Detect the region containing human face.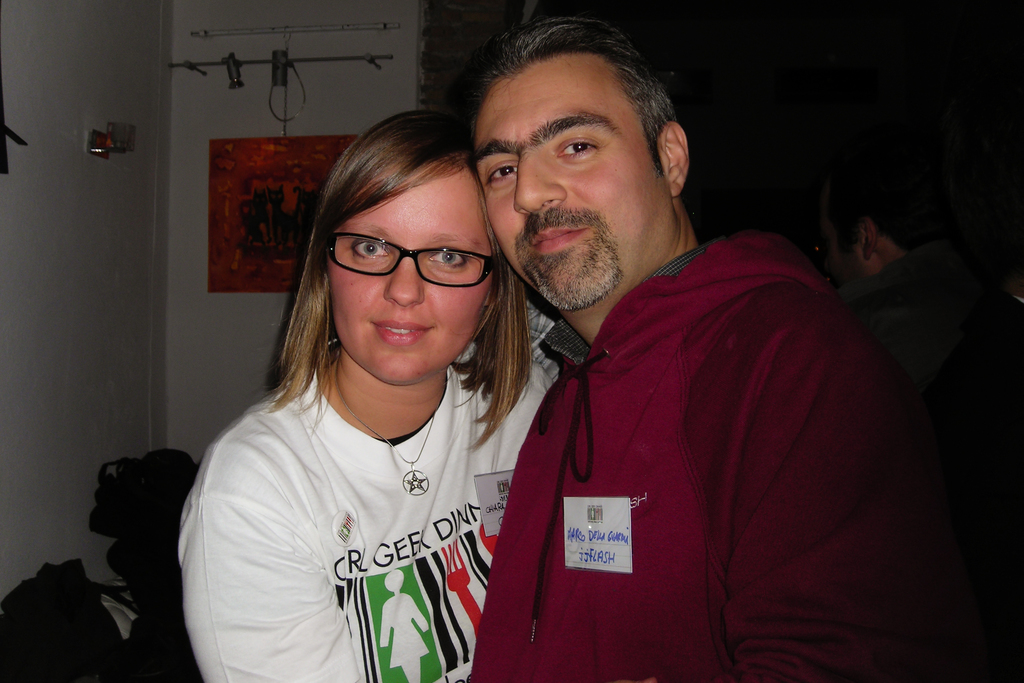
pyautogui.locateOnScreen(330, 160, 488, 383).
